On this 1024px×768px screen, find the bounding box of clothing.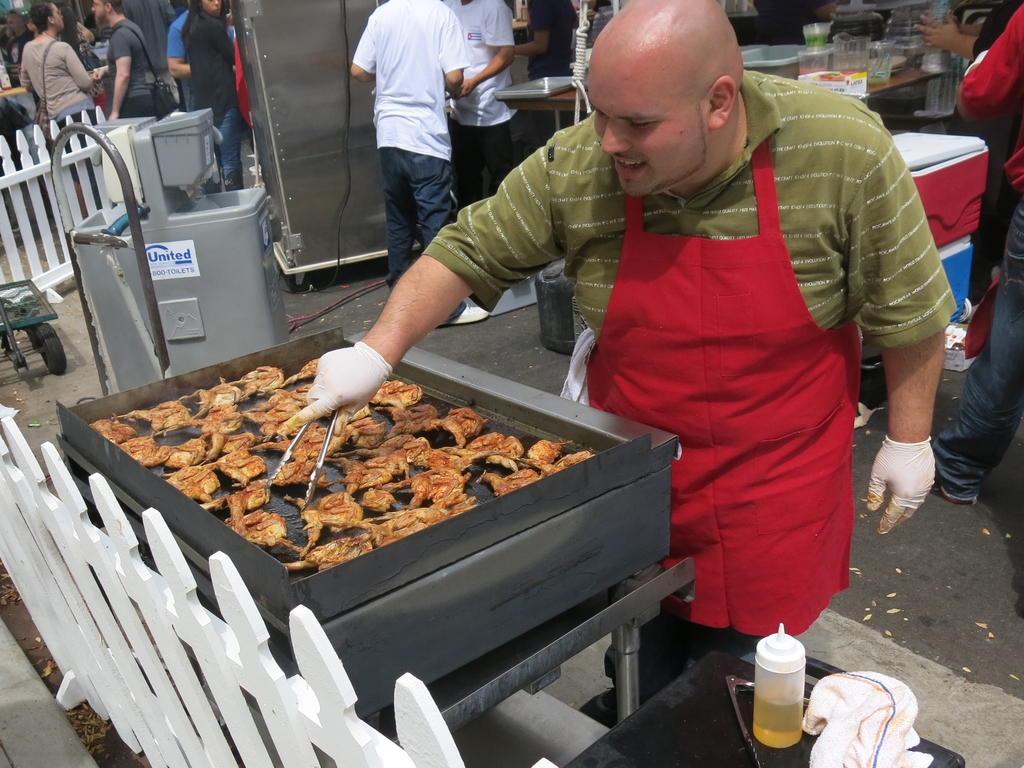
Bounding box: bbox=[950, 7, 1020, 316].
